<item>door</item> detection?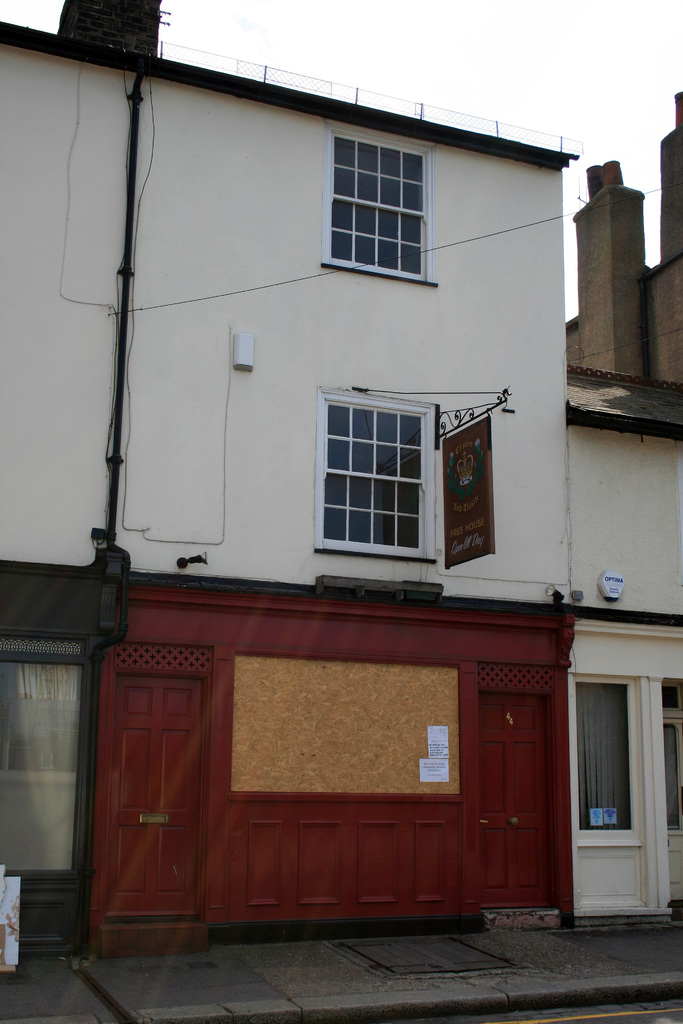
(x1=104, y1=675, x2=199, y2=914)
